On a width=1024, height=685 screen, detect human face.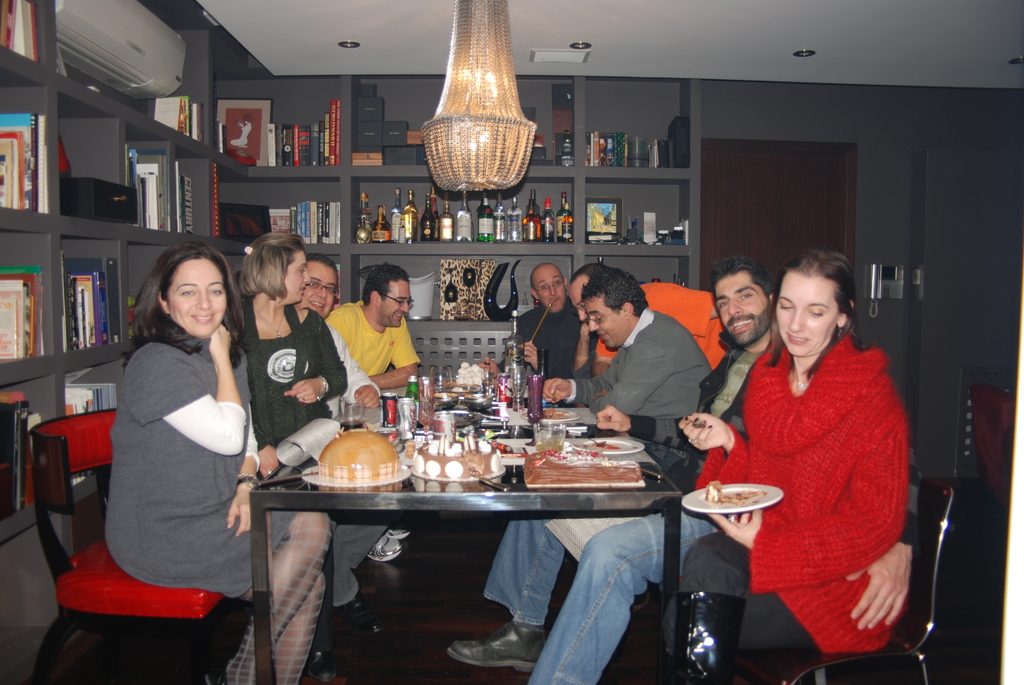
left=586, top=303, right=622, bottom=346.
